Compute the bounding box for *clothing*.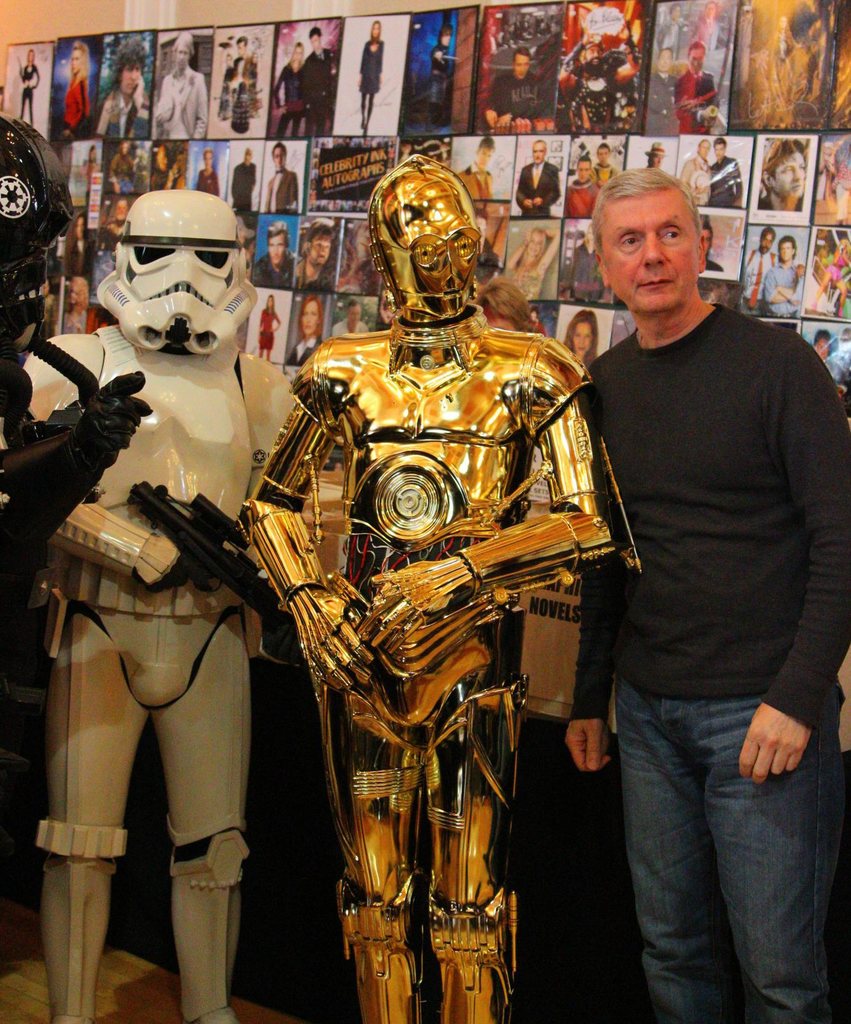
759, 260, 801, 316.
